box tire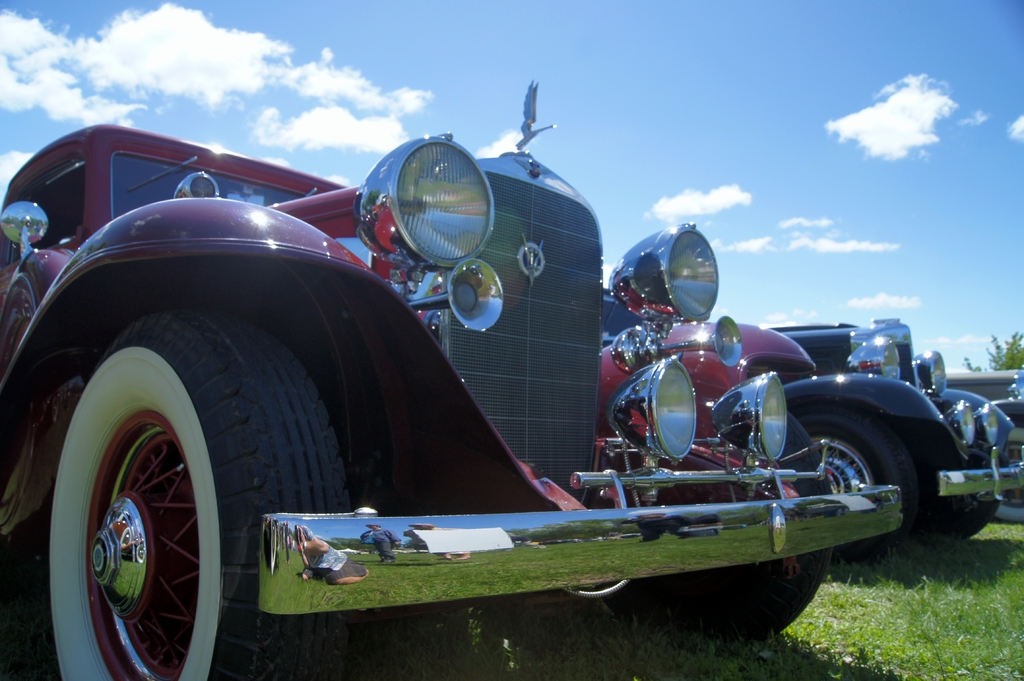
box(42, 307, 355, 680)
